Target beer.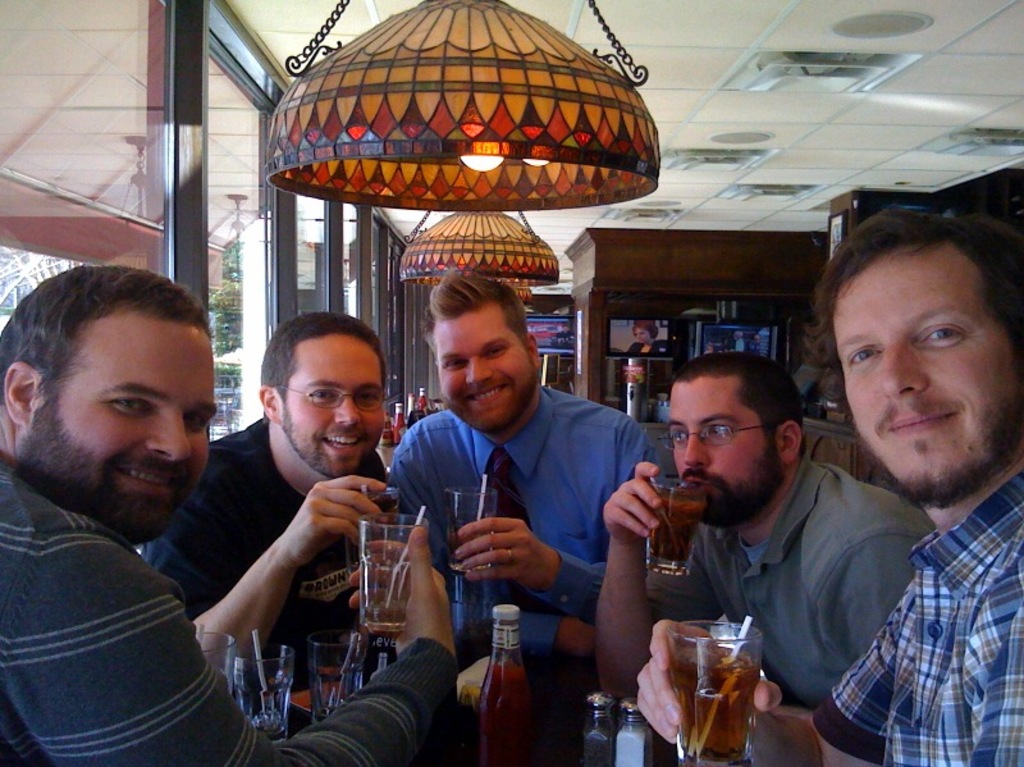
Target region: left=477, top=617, right=552, bottom=766.
